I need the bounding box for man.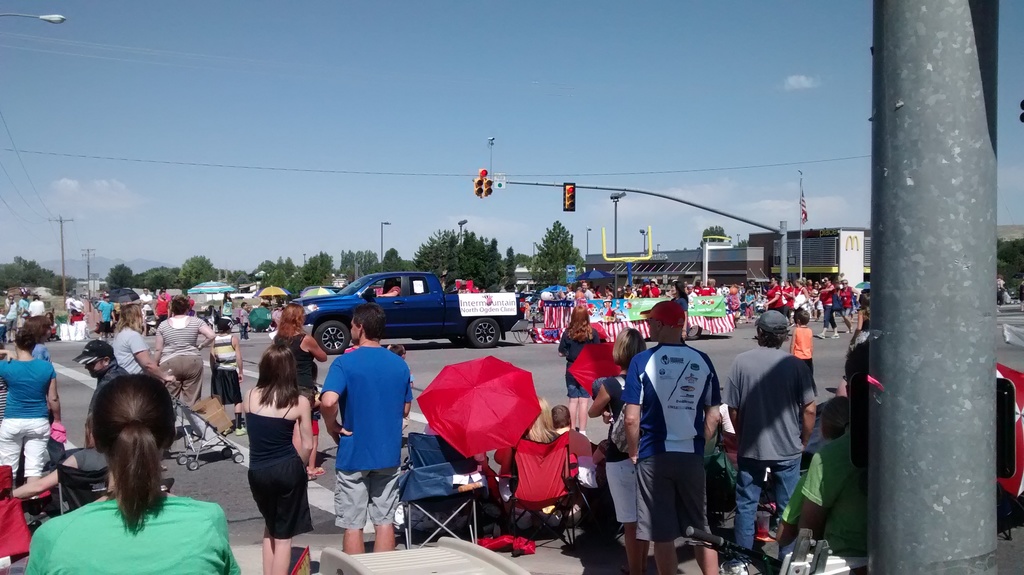
Here it is: pyautogui.locateOnScreen(581, 277, 596, 303).
